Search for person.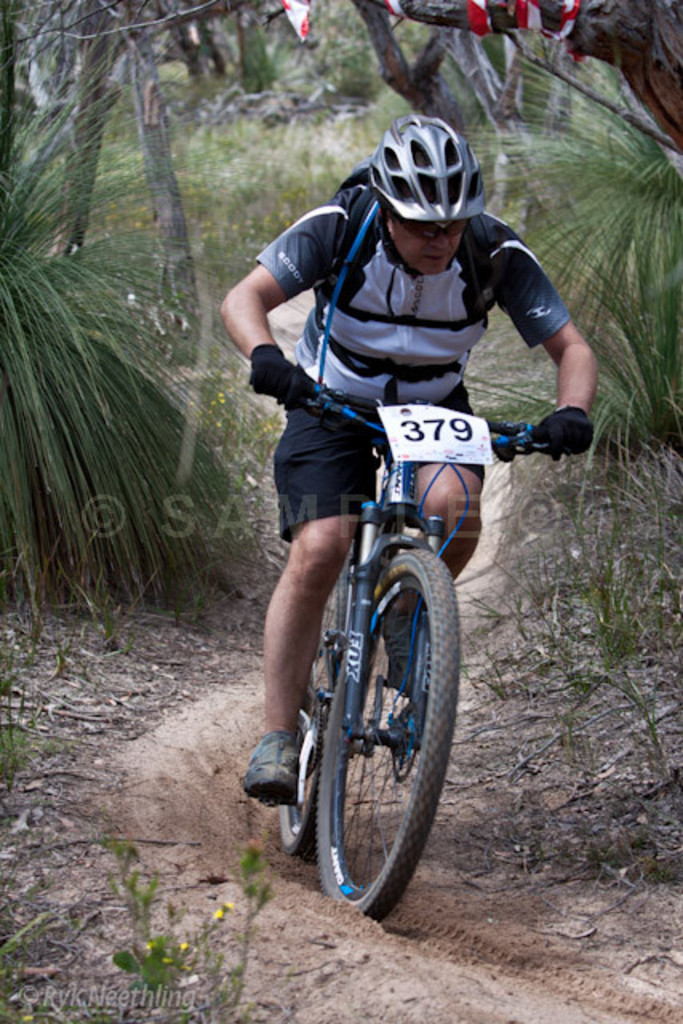
Found at <box>224,134,545,757</box>.
